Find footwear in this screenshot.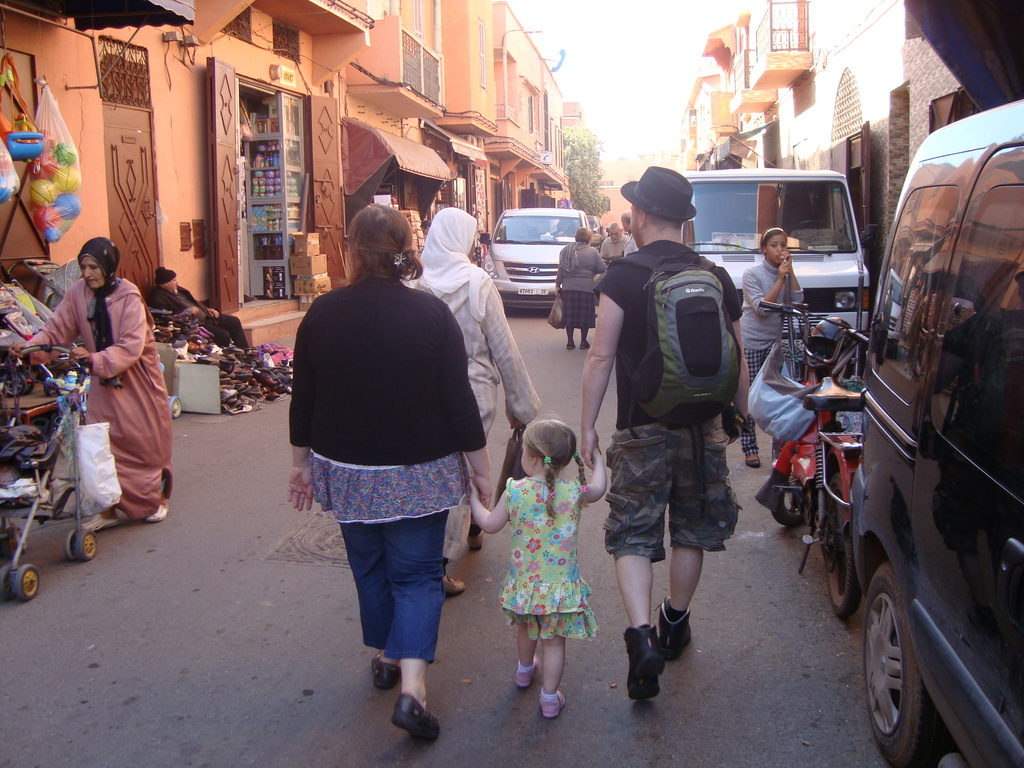
The bounding box for footwear is 386:691:440:740.
